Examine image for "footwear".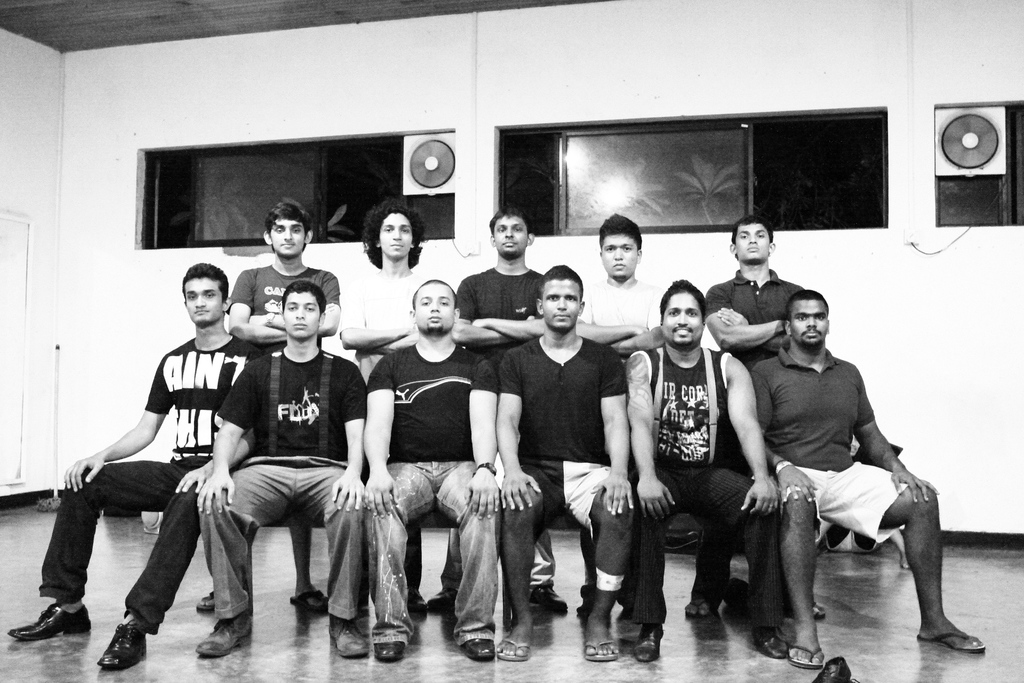
Examination result: 410:591:427:613.
